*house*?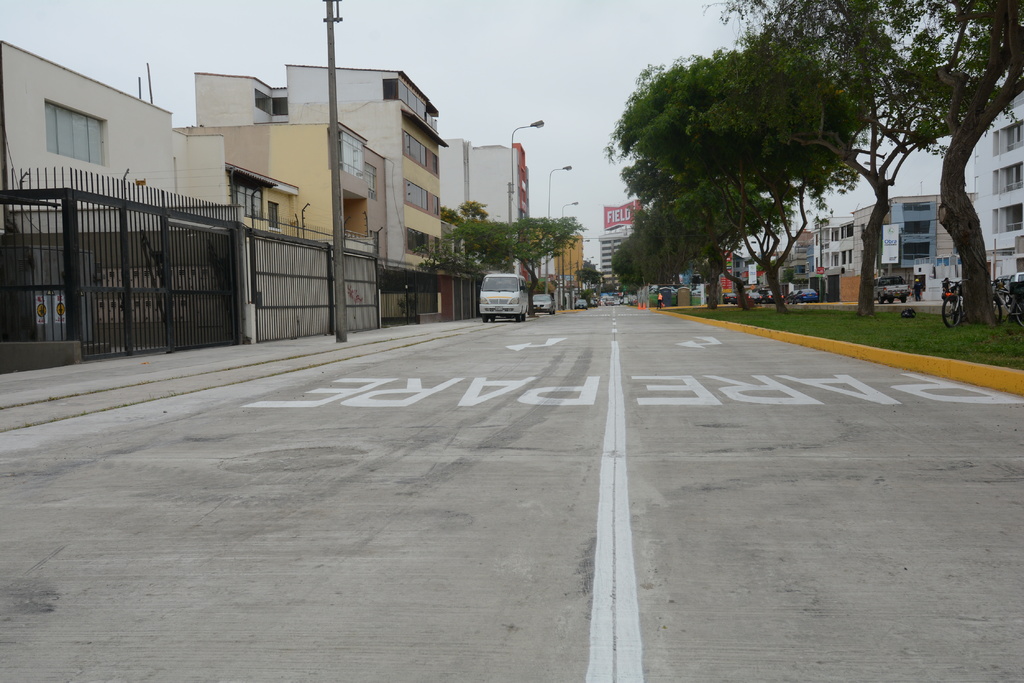
l=150, t=62, r=438, b=344
